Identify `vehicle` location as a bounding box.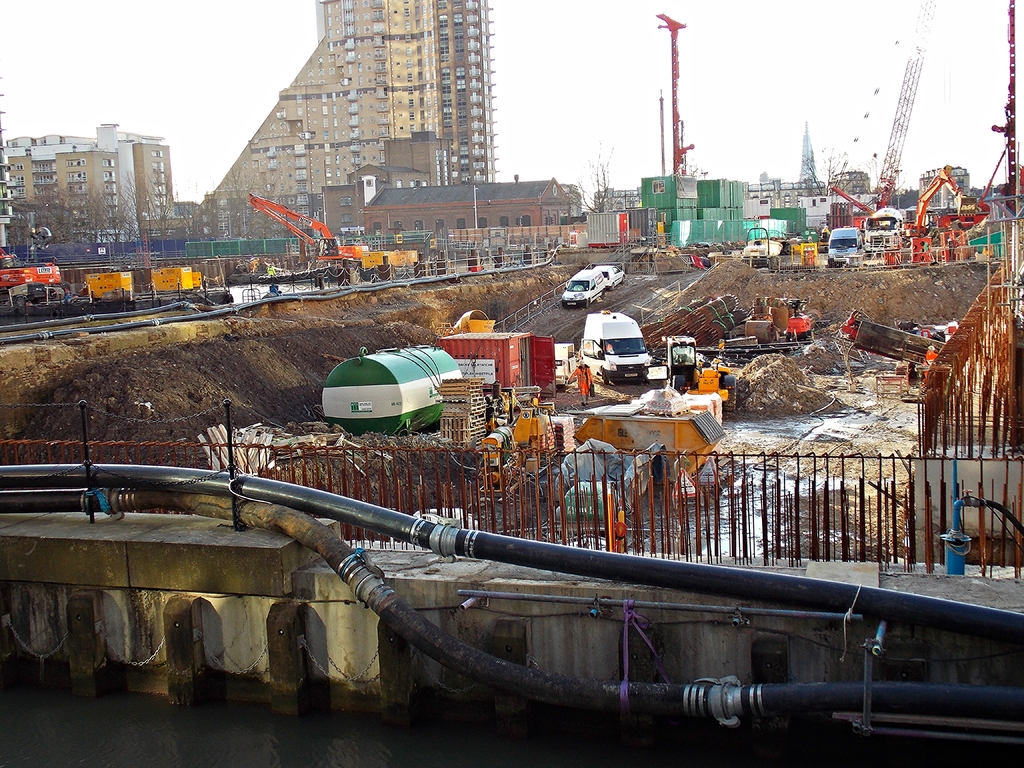
976, 0, 1023, 262.
